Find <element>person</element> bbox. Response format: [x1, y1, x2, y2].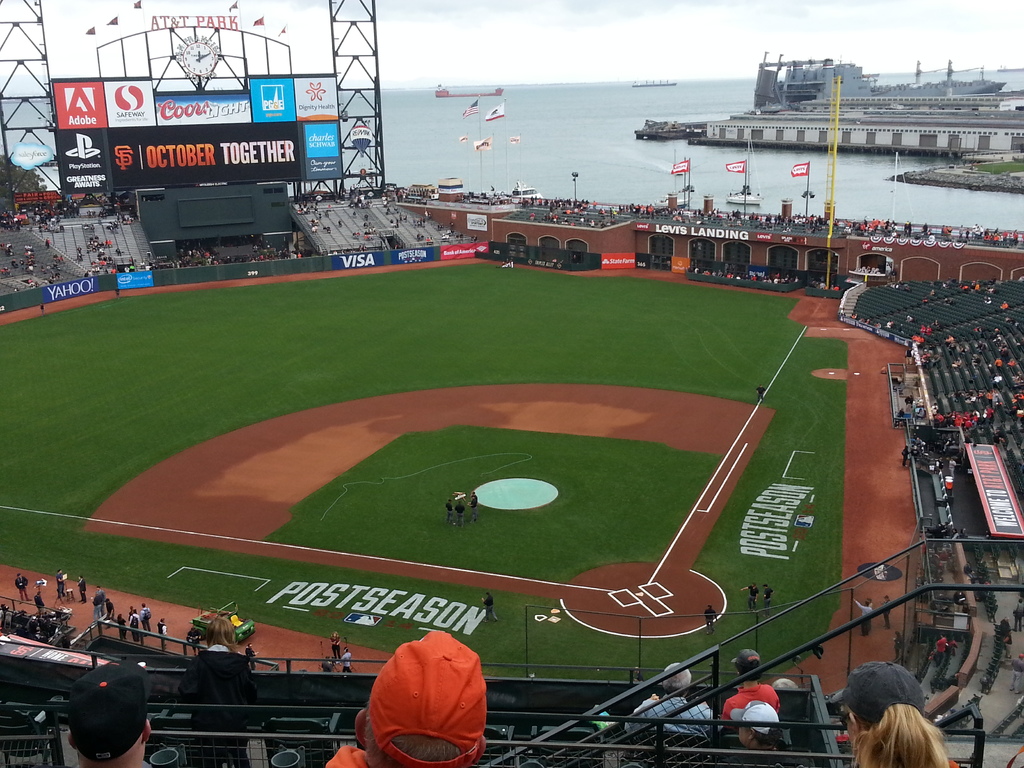
[761, 584, 776, 620].
